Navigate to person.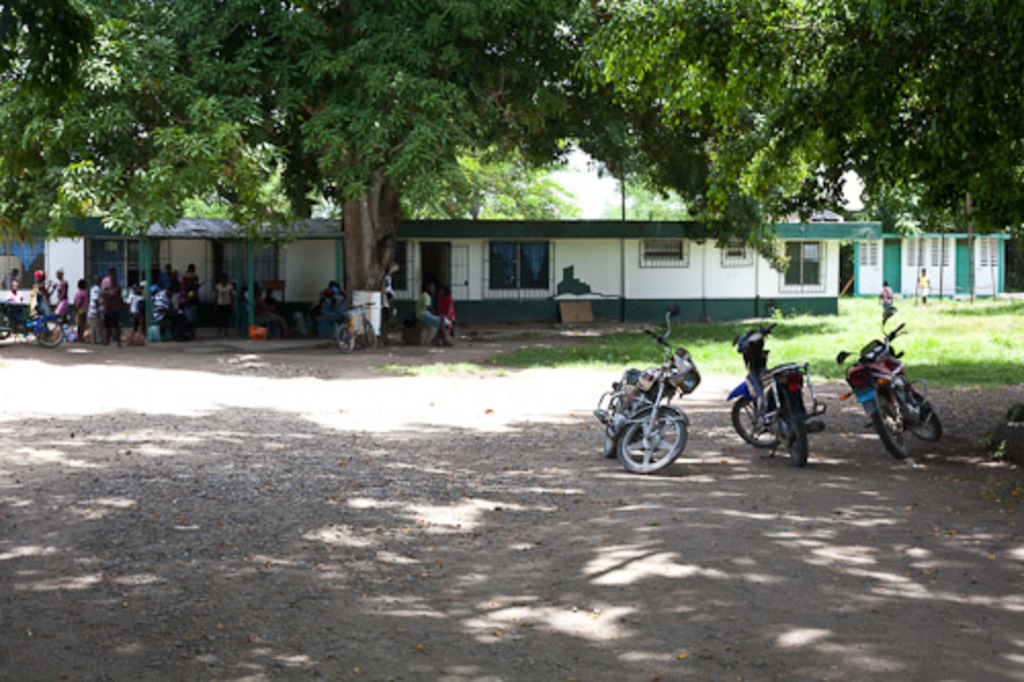
Navigation target: 100, 264, 119, 342.
